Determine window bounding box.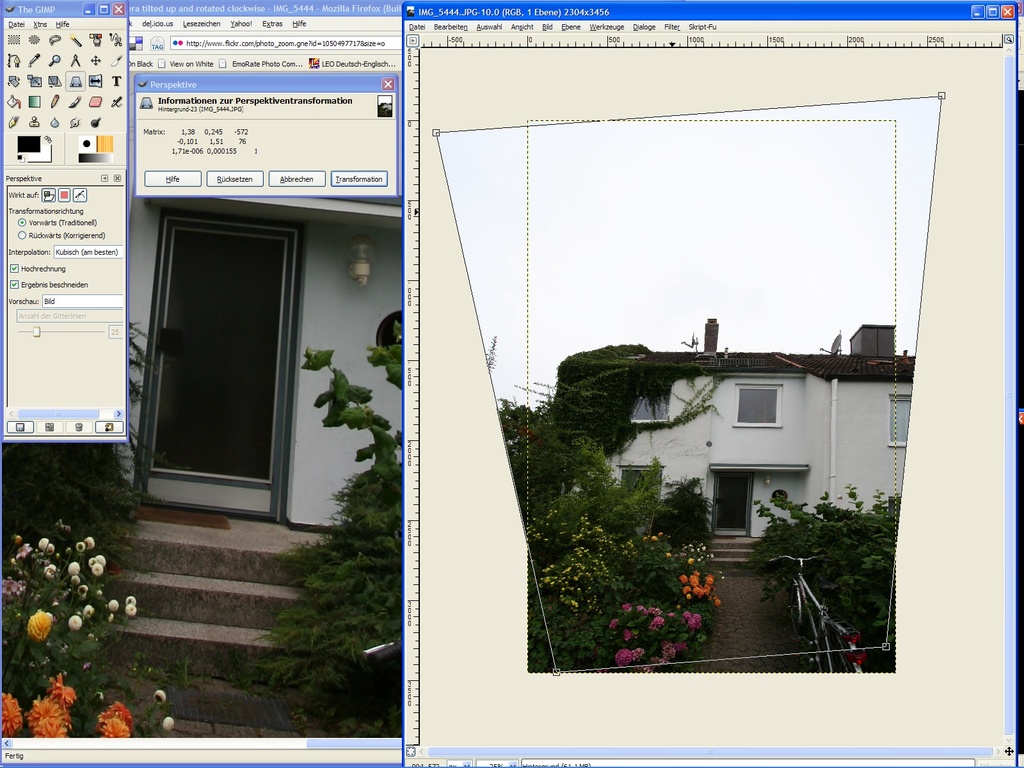
Determined: {"left": 626, "top": 392, "right": 667, "bottom": 425}.
